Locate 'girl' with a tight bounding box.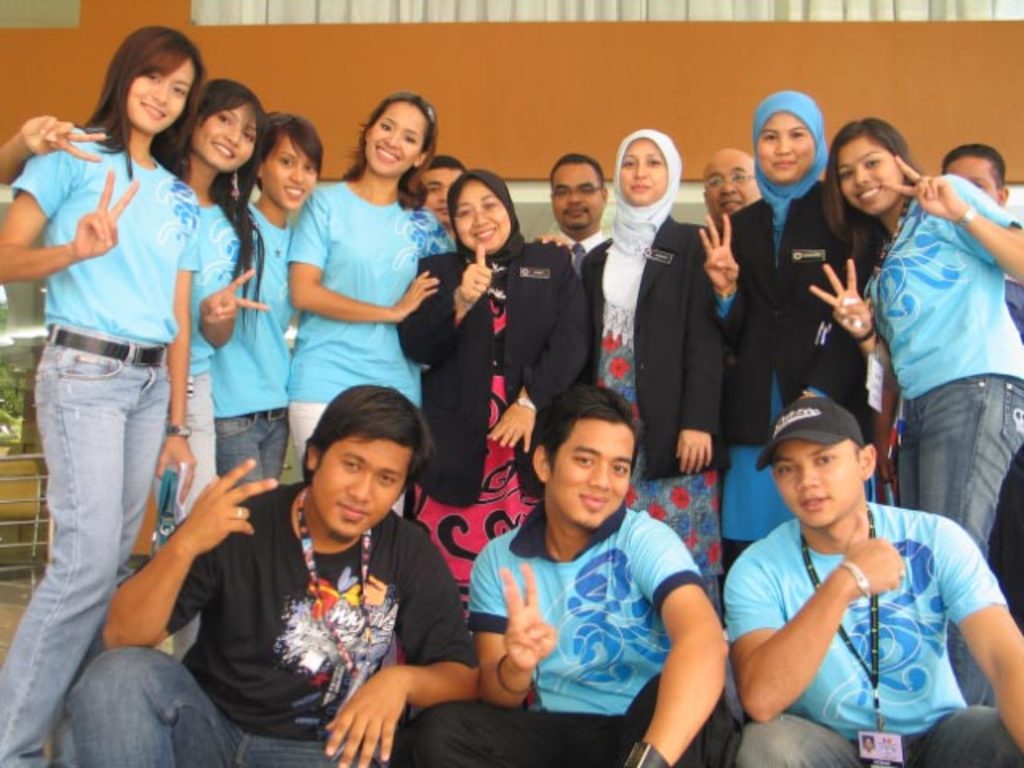
<box>395,170,590,622</box>.
